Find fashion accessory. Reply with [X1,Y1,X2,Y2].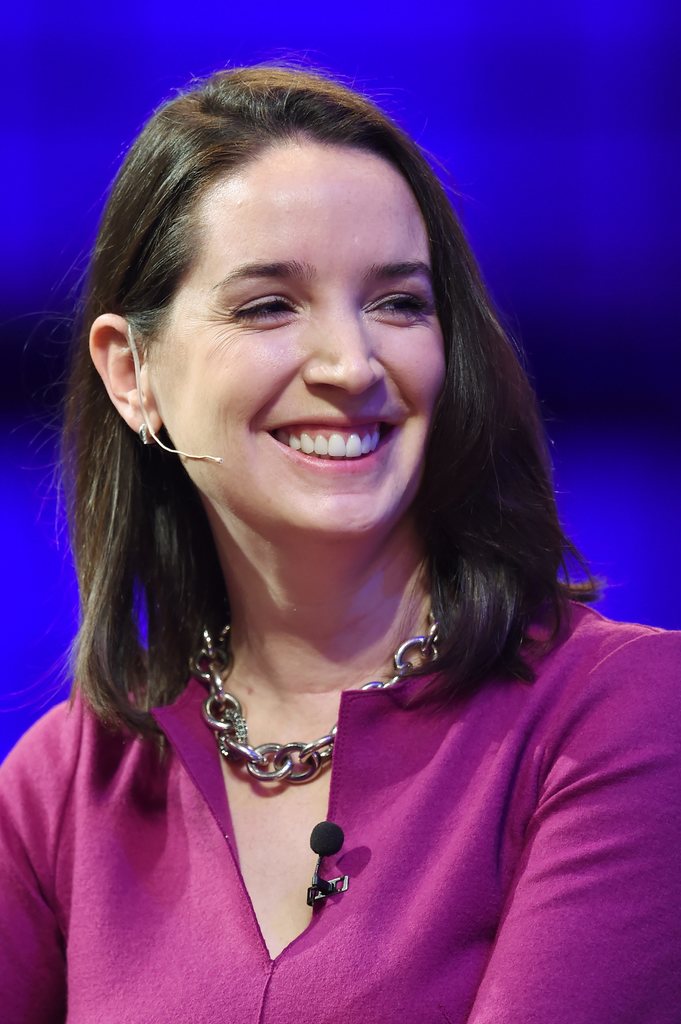
[186,623,442,786].
